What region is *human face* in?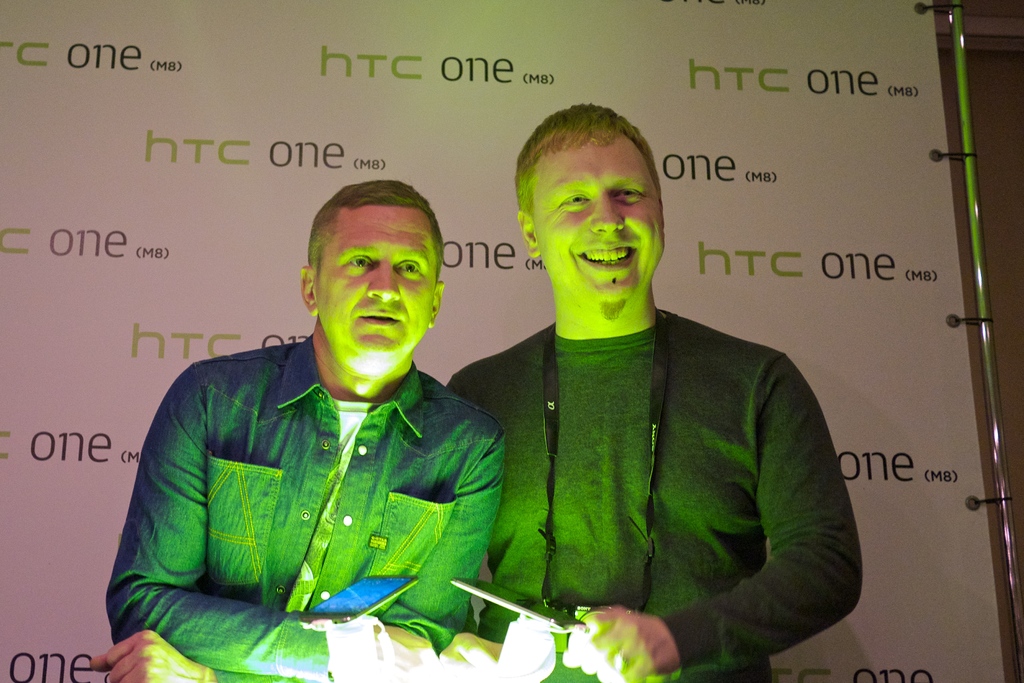
bbox=[533, 134, 679, 314].
